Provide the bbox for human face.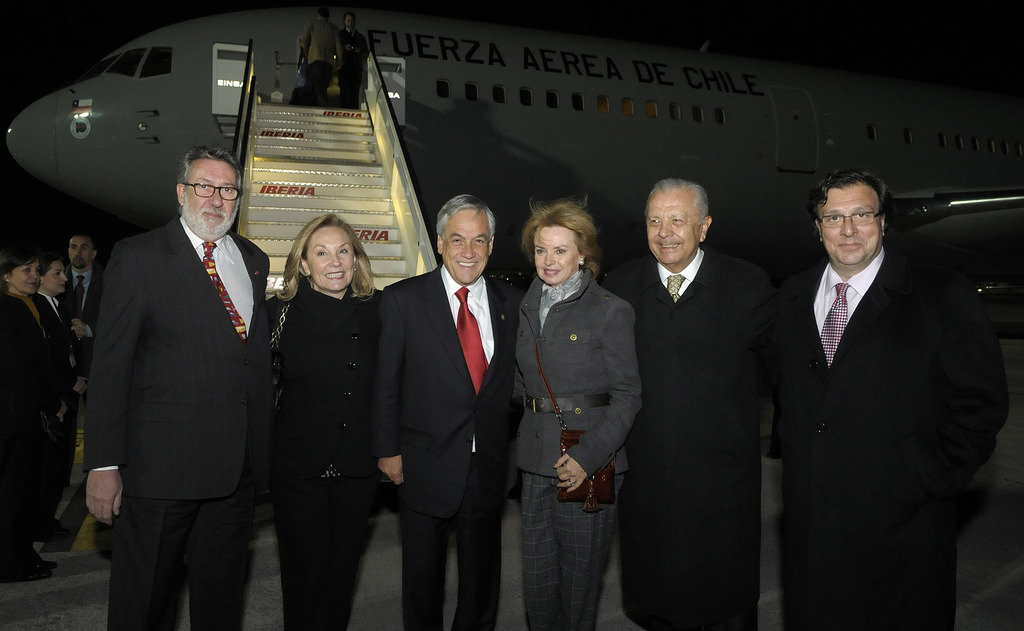
63,239,90,266.
